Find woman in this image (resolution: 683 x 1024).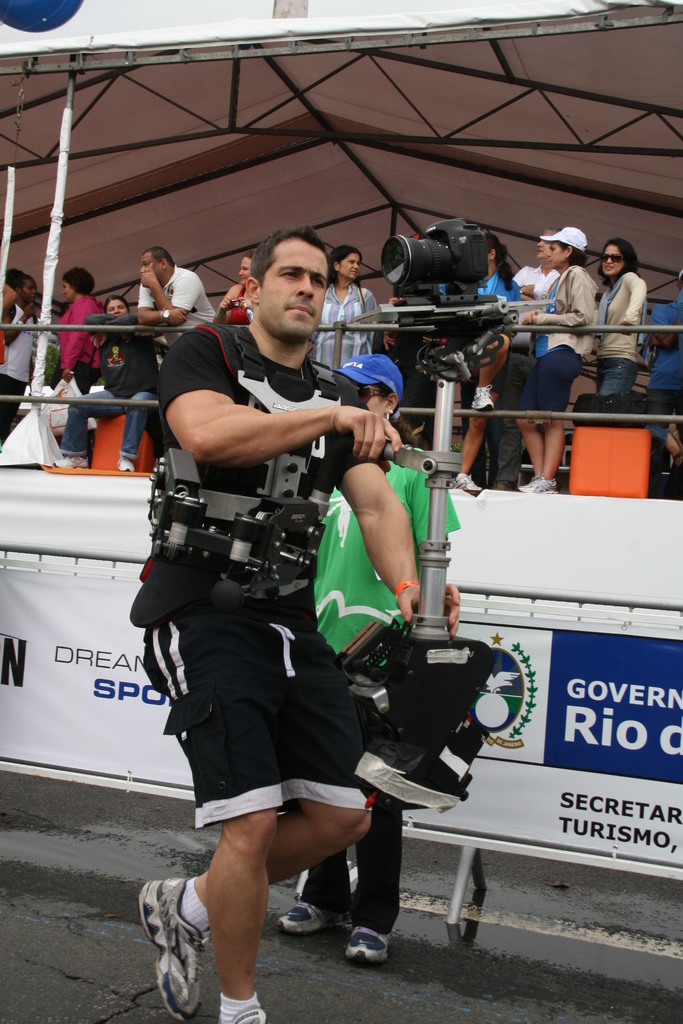
l=441, t=242, r=516, b=483.
